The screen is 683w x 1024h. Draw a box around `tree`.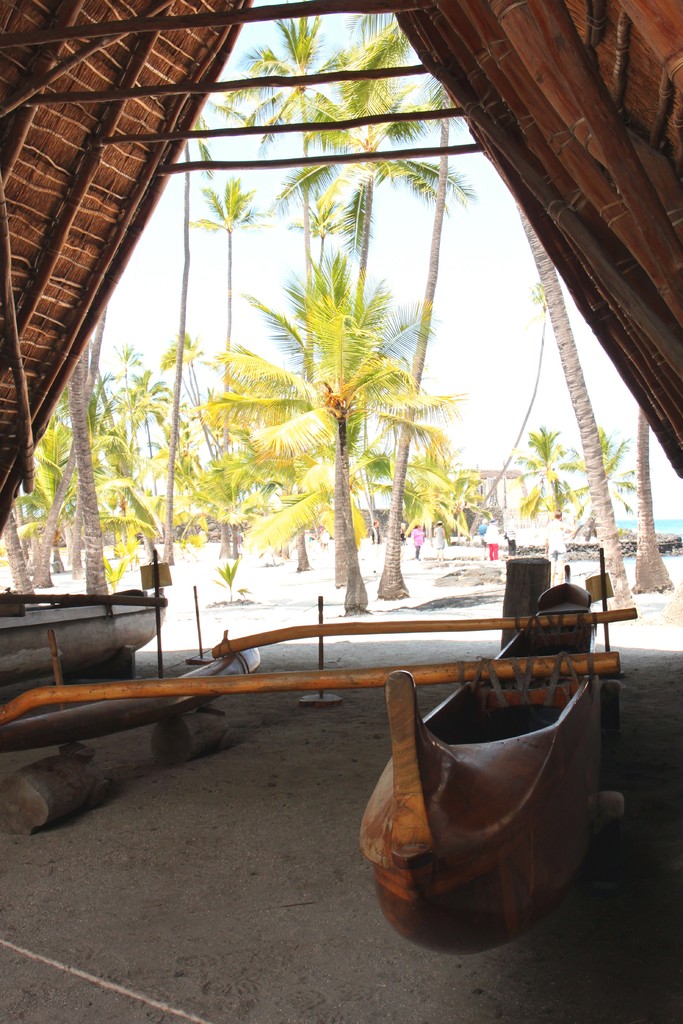
x1=100 y1=423 x2=156 y2=540.
